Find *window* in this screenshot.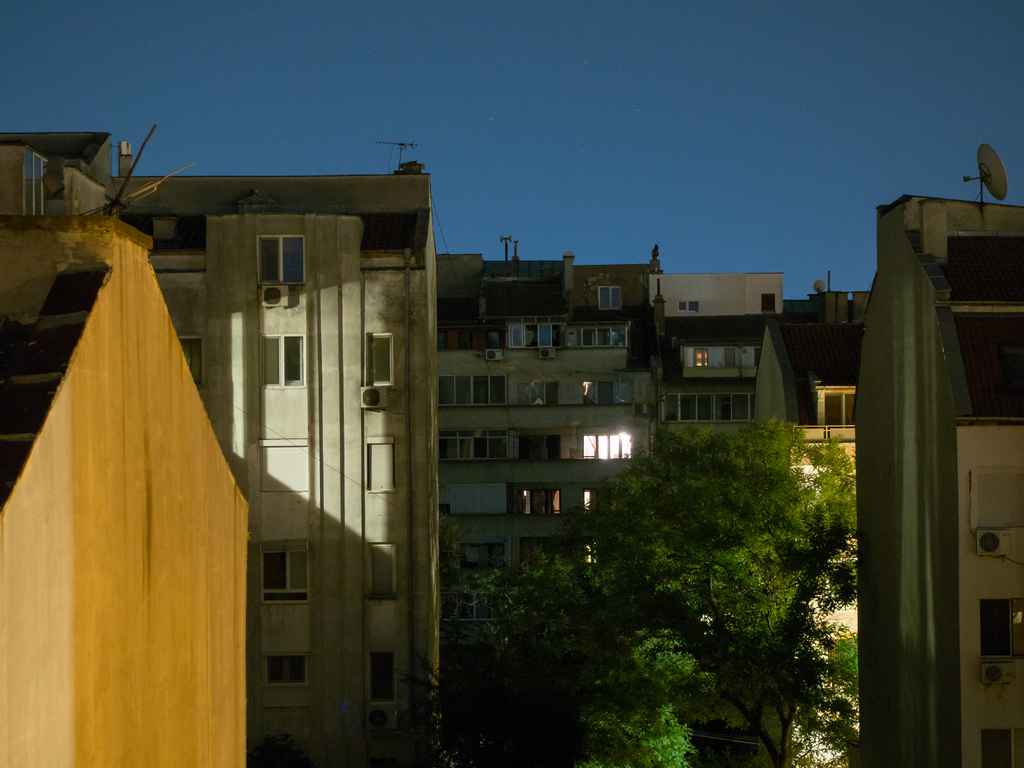
The bounding box for *window* is bbox(260, 336, 304, 390).
